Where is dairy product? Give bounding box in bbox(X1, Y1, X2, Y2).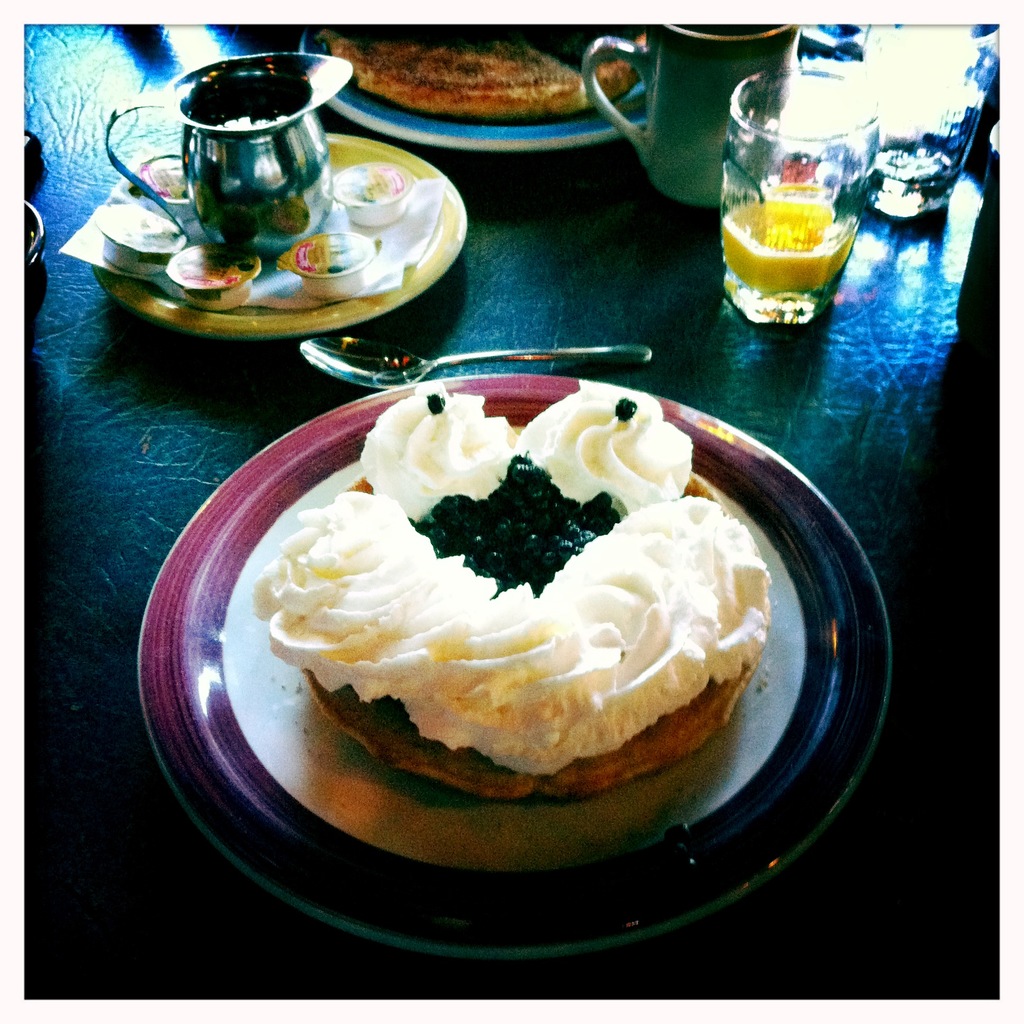
bbox(241, 392, 776, 808).
